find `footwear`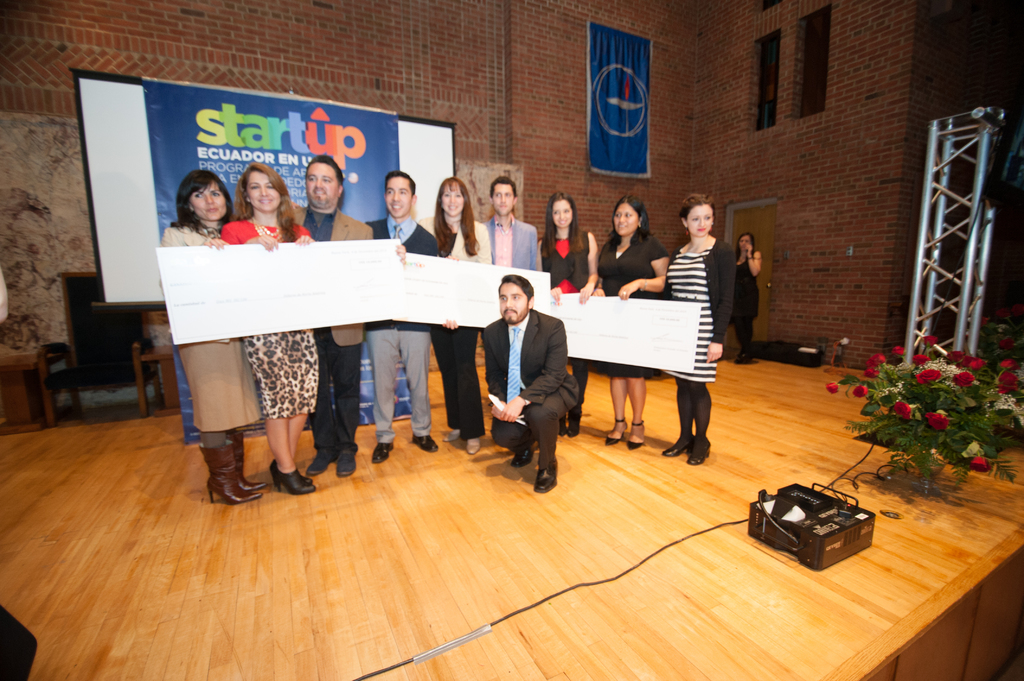
<region>686, 446, 706, 463</region>
